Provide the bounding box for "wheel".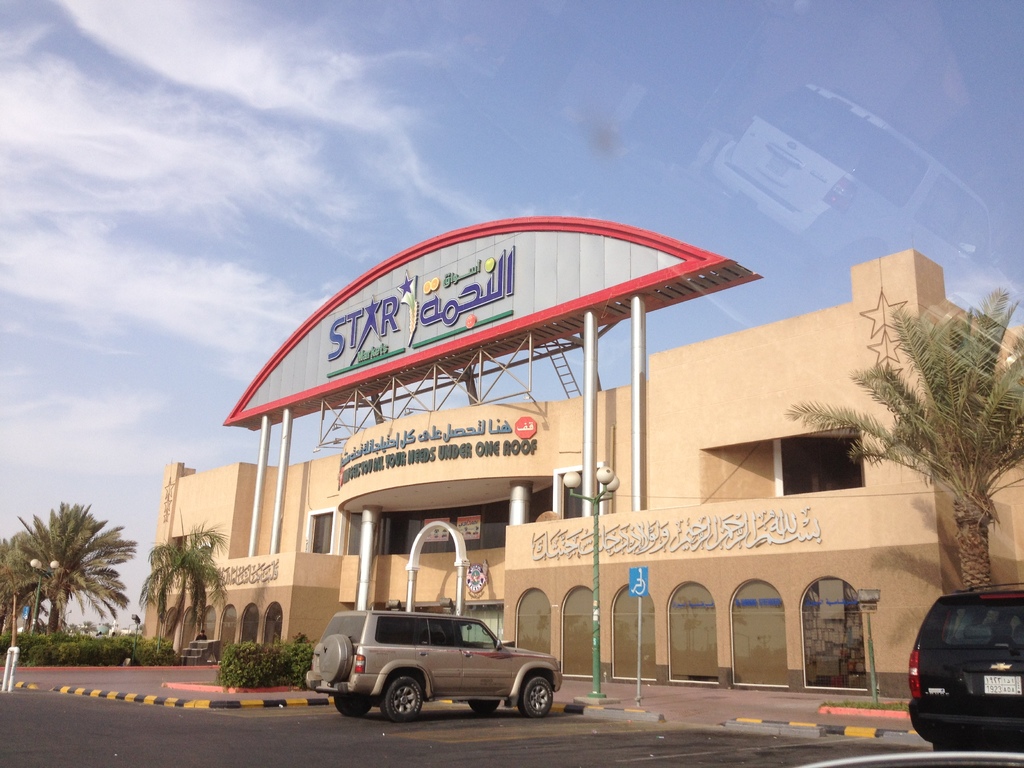
[x1=467, y1=700, x2=504, y2=715].
